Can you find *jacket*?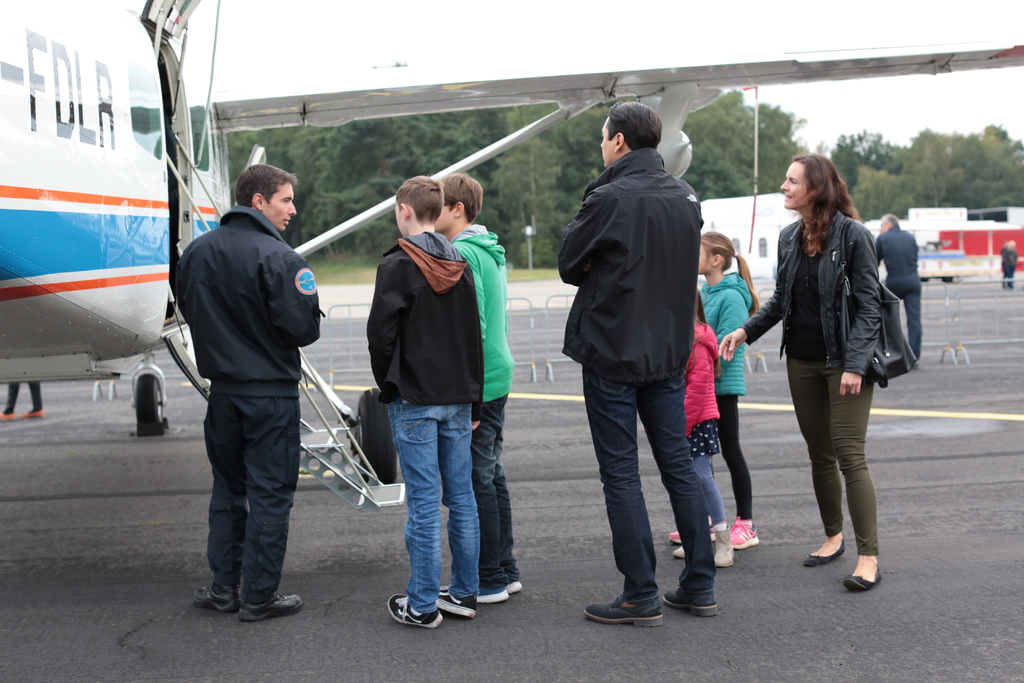
Yes, bounding box: 700:267:755:399.
